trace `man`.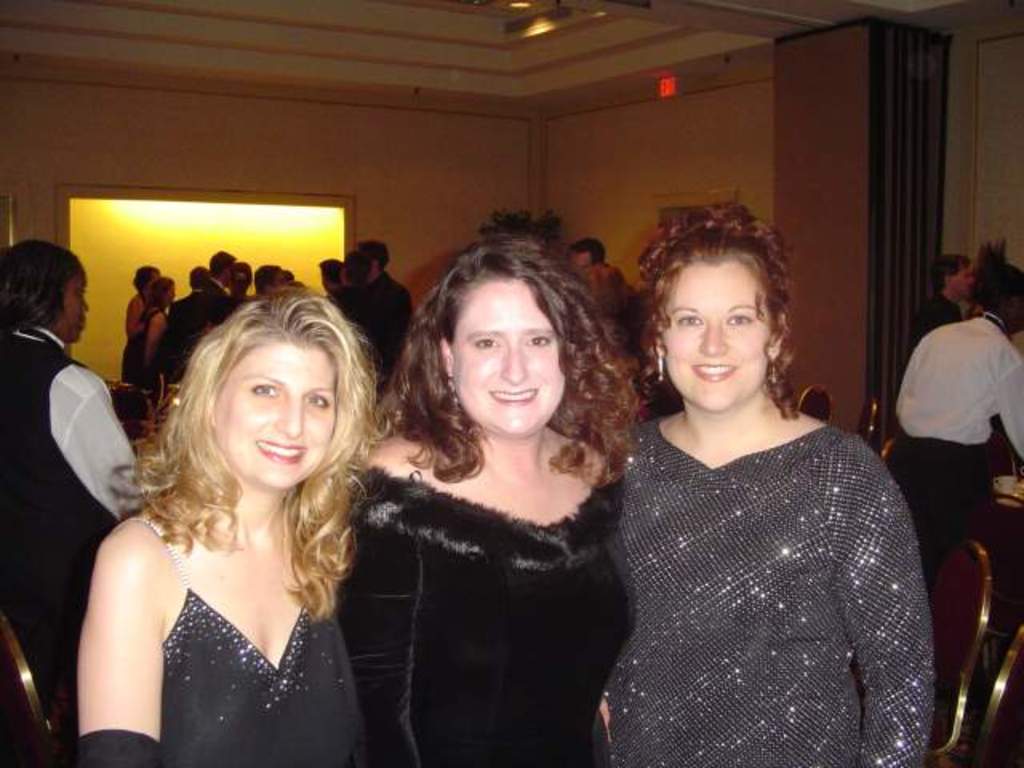
Traced to 912:251:973:354.
